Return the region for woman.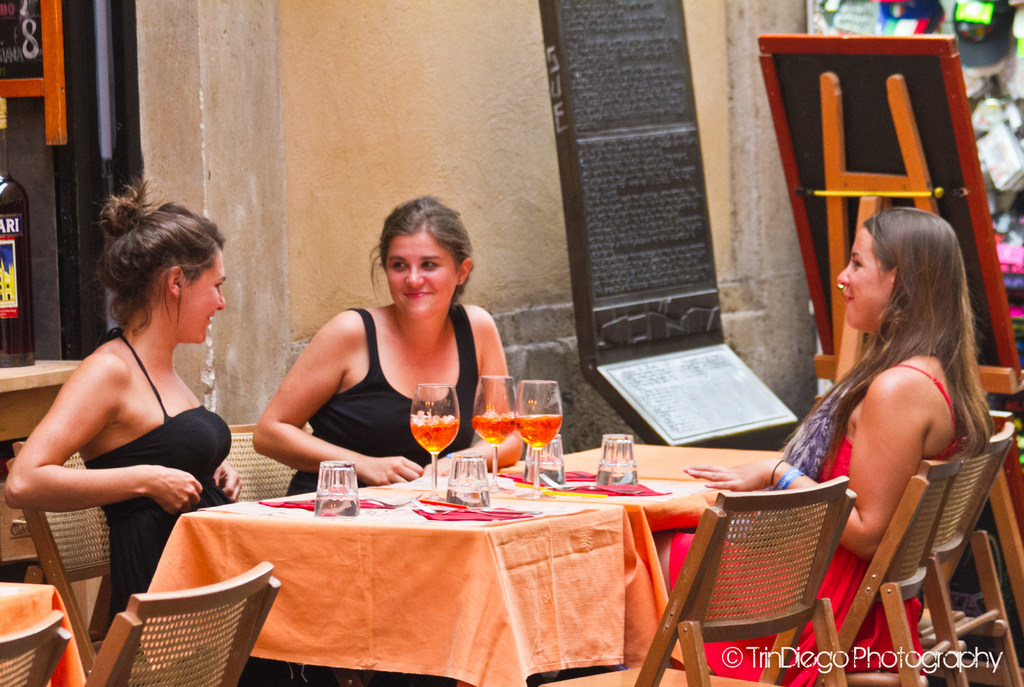
BBox(254, 193, 524, 686).
